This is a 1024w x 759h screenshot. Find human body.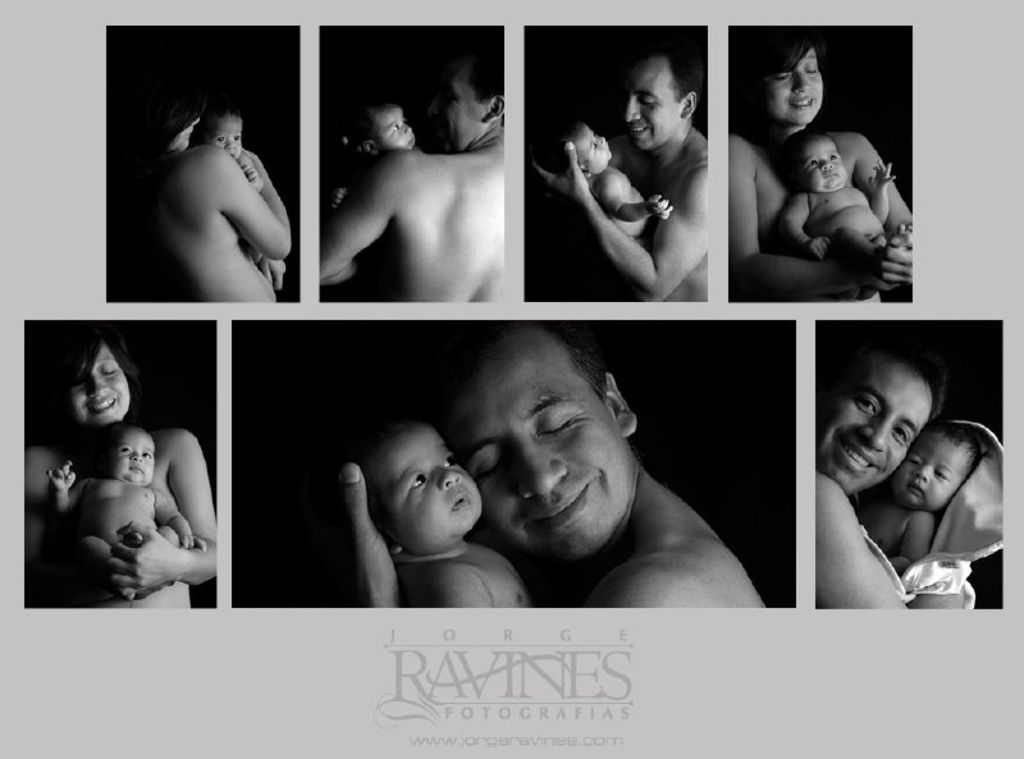
Bounding box: box=[534, 27, 708, 303].
